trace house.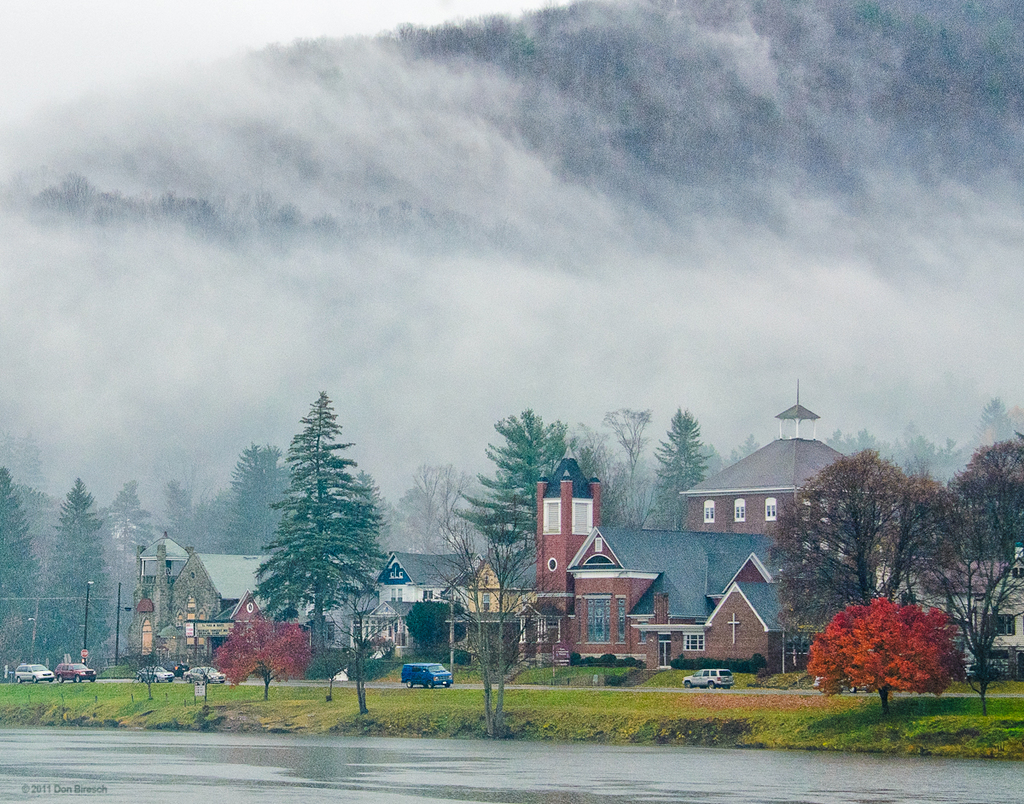
Traced to bbox=[948, 549, 1023, 692].
